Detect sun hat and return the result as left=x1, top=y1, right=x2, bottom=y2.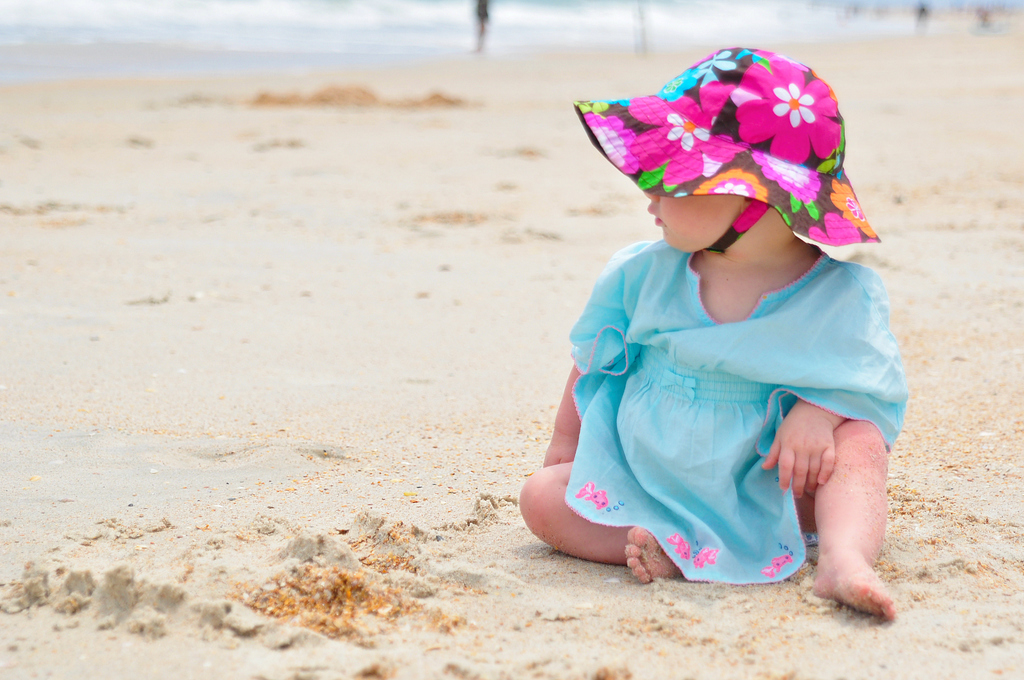
left=564, top=45, right=887, bottom=252.
